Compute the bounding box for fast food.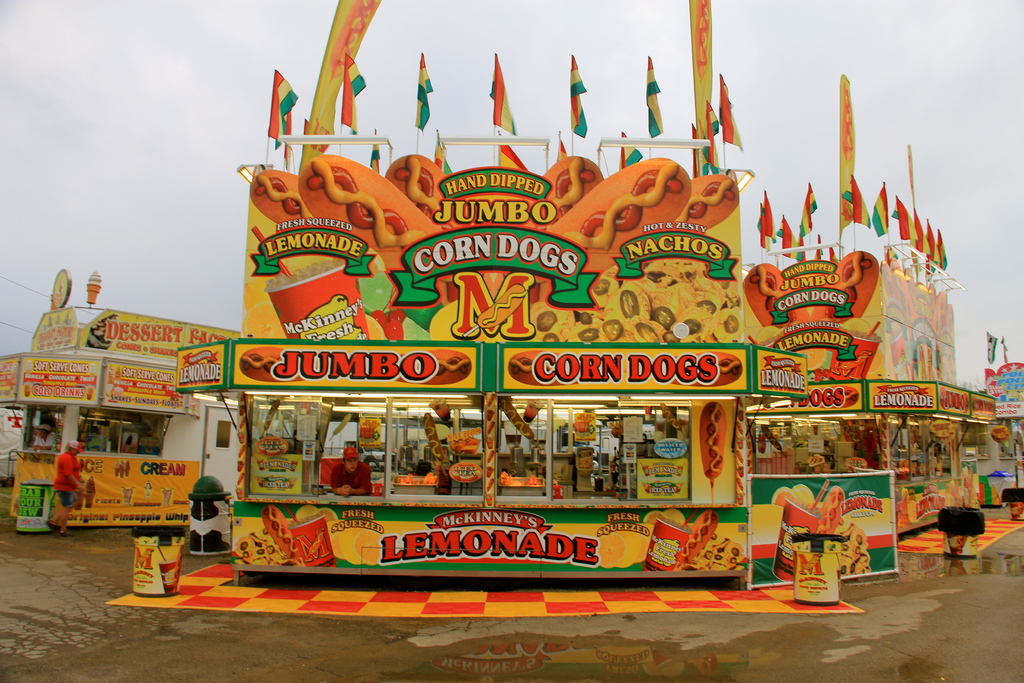
{"x1": 576, "y1": 407, "x2": 591, "y2": 432}.
